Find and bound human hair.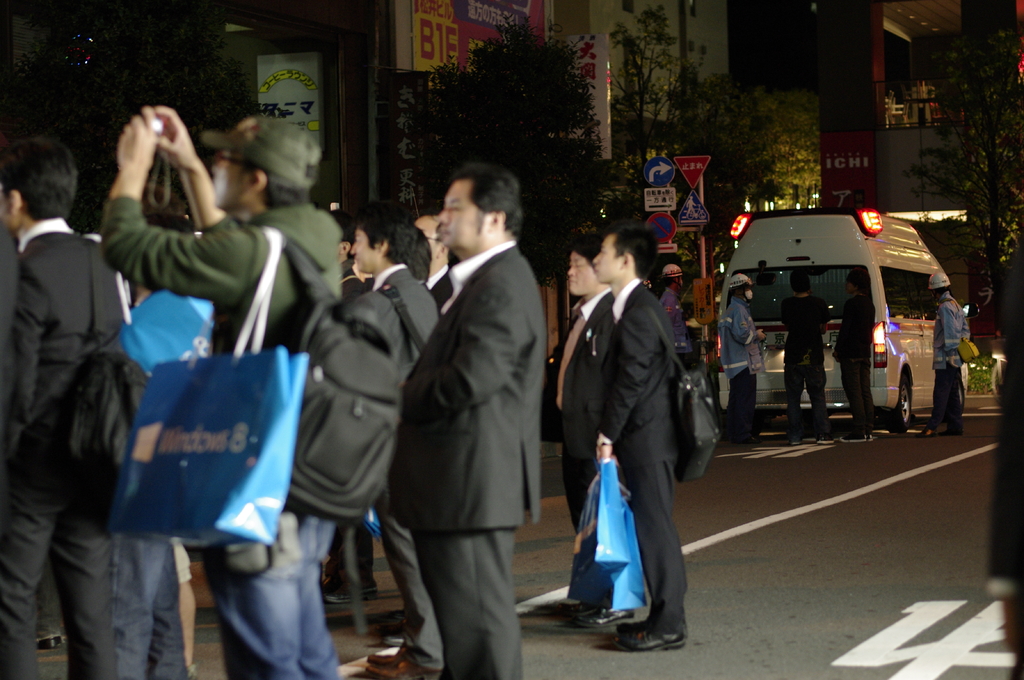
Bound: left=606, top=217, right=657, bottom=280.
